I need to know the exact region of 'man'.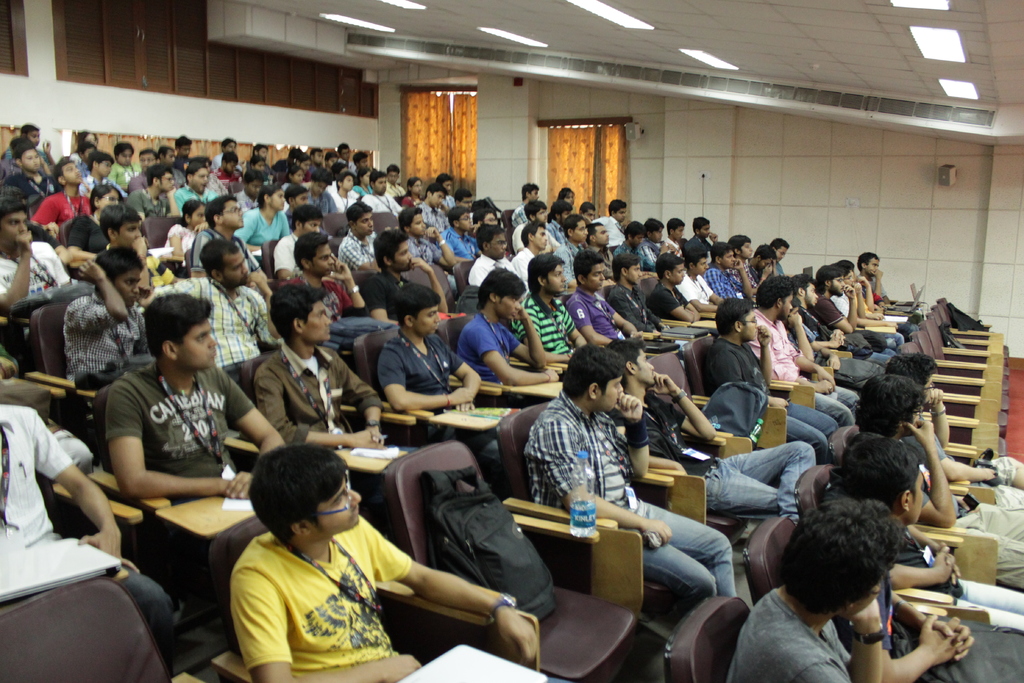
Region: detection(577, 199, 597, 226).
